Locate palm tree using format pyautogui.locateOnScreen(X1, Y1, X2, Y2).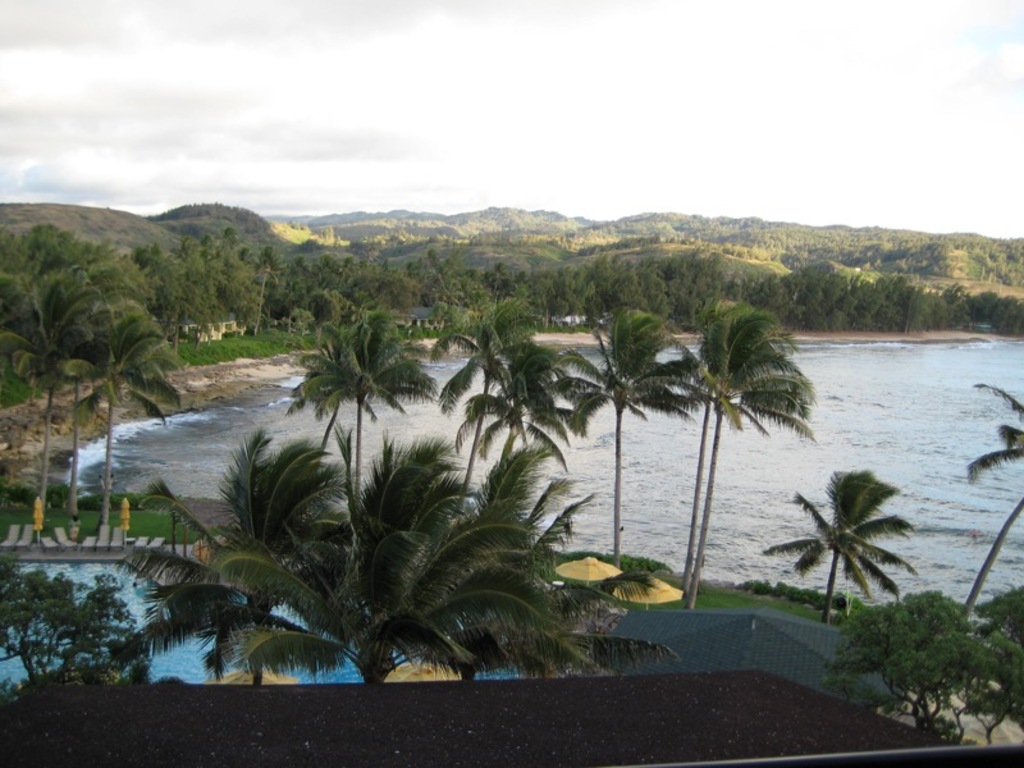
pyautogui.locateOnScreen(283, 307, 426, 522).
